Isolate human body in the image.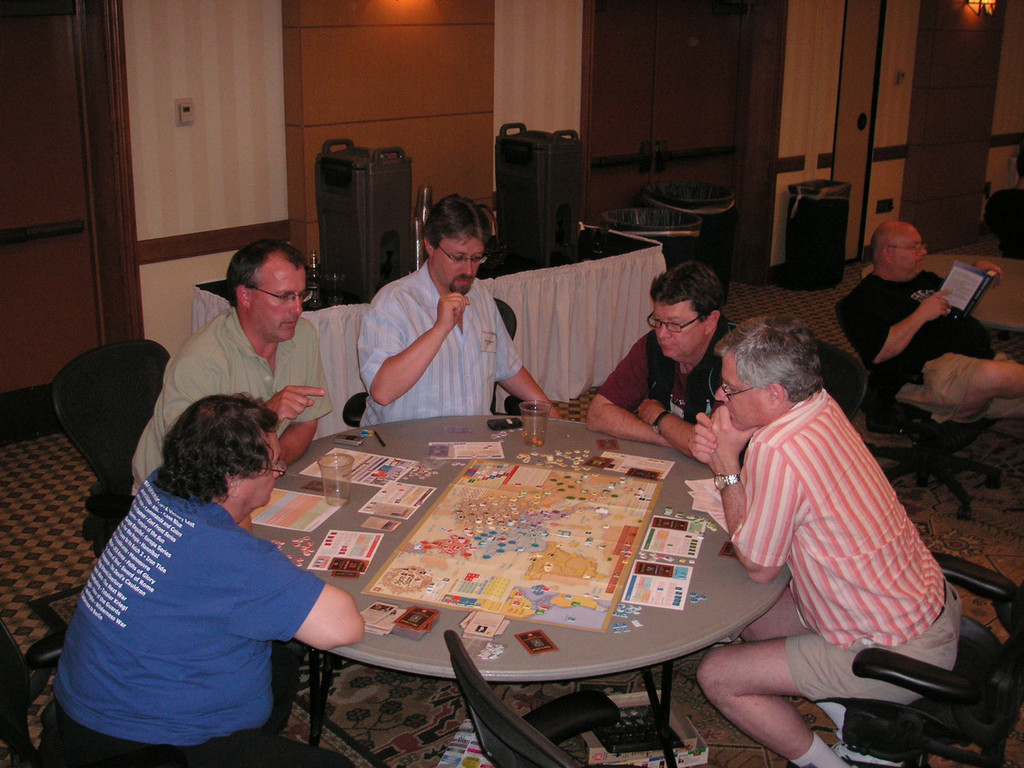
Isolated region: <region>350, 183, 568, 429</region>.
